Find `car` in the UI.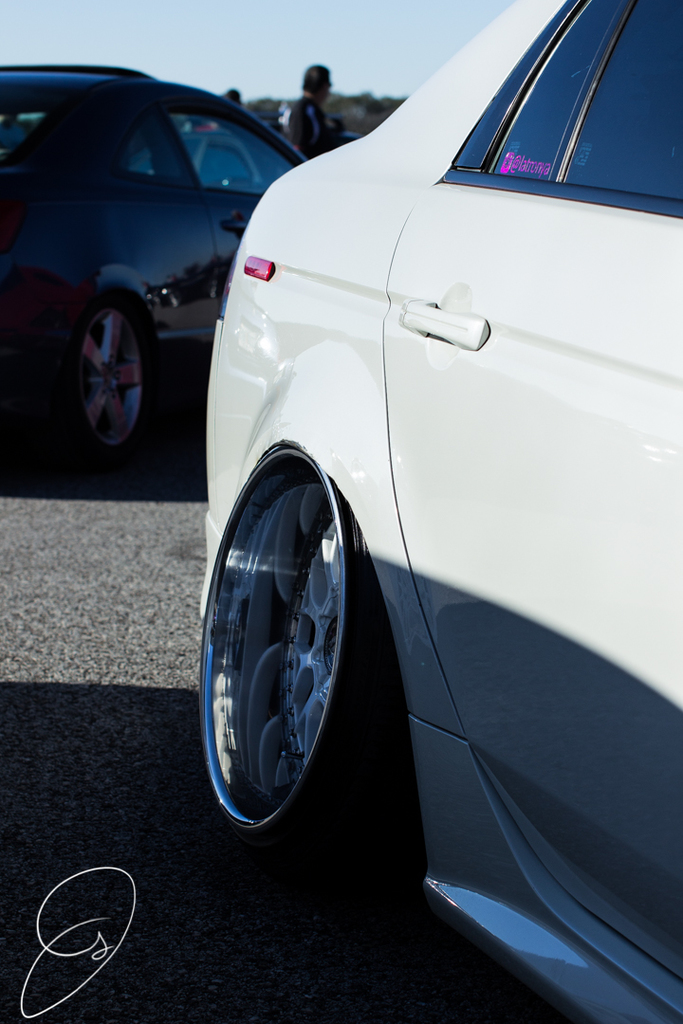
UI element at (13,56,306,477).
